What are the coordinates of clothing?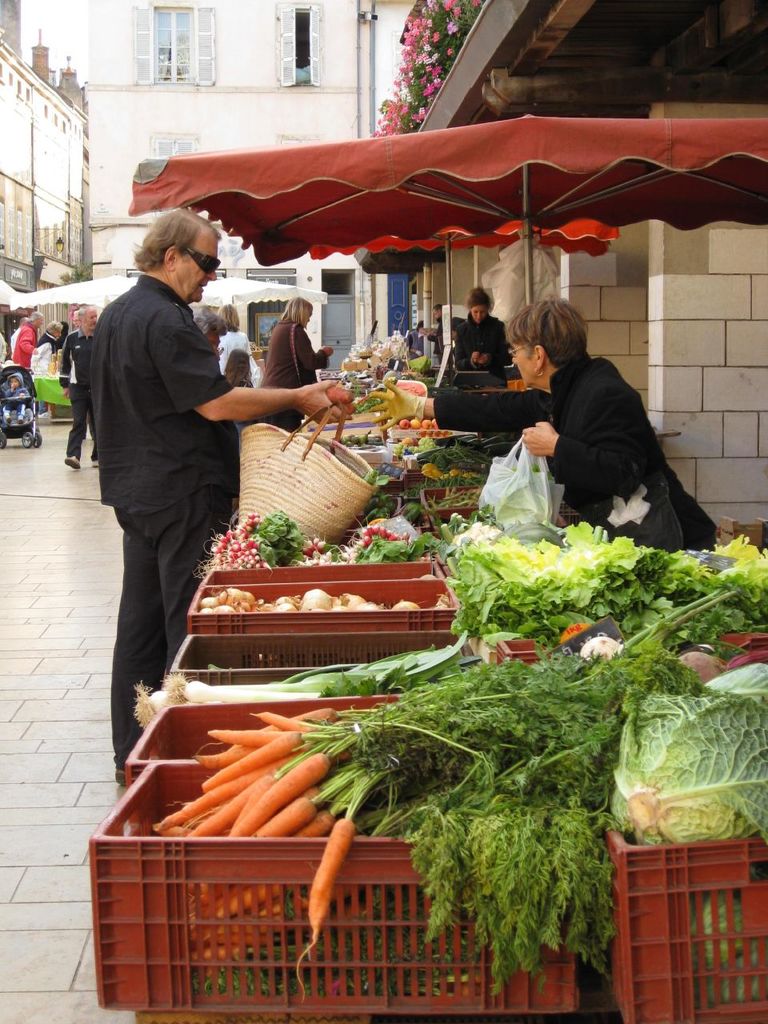
430, 314, 443, 363.
